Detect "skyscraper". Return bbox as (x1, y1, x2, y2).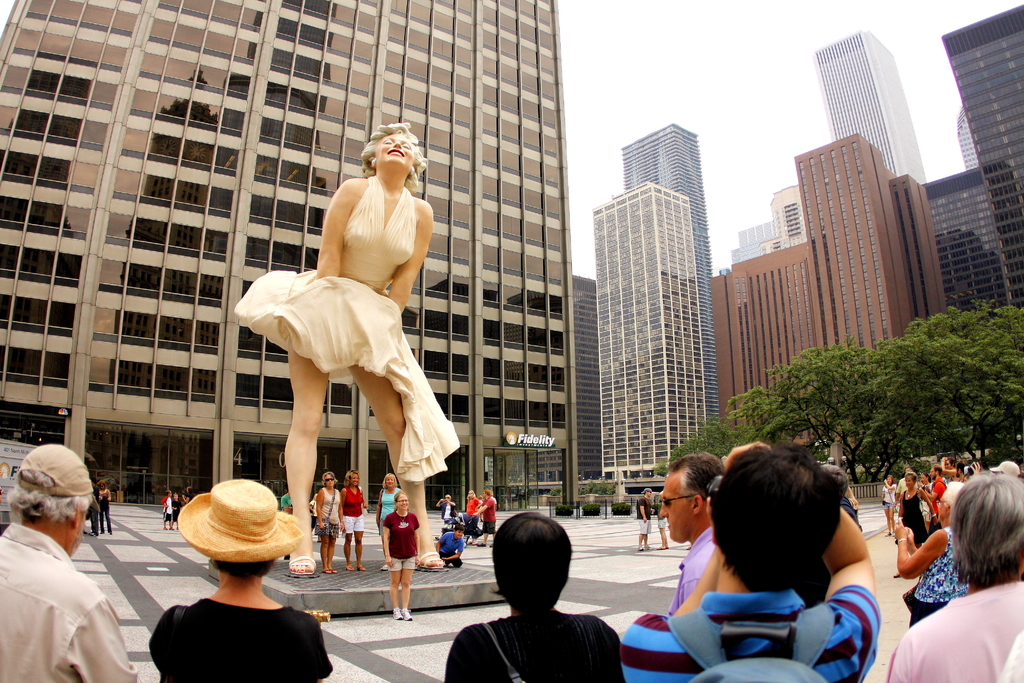
(808, 21, 944, 180).
